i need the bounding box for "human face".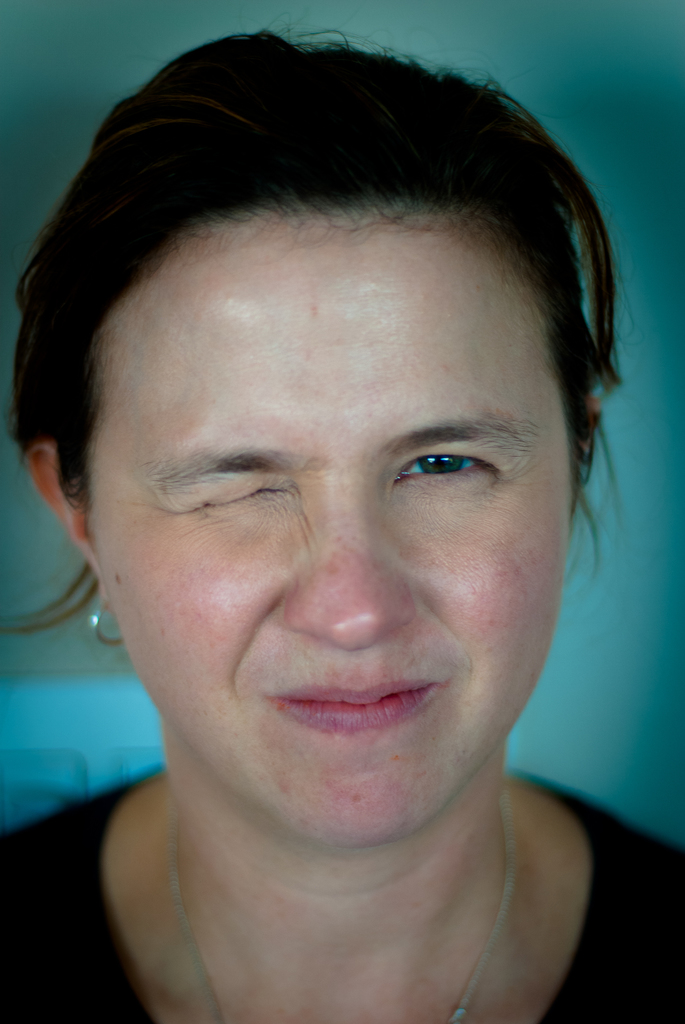
Here it is: pyautogui.locateOnScreen(85, 213, 572, 843).
